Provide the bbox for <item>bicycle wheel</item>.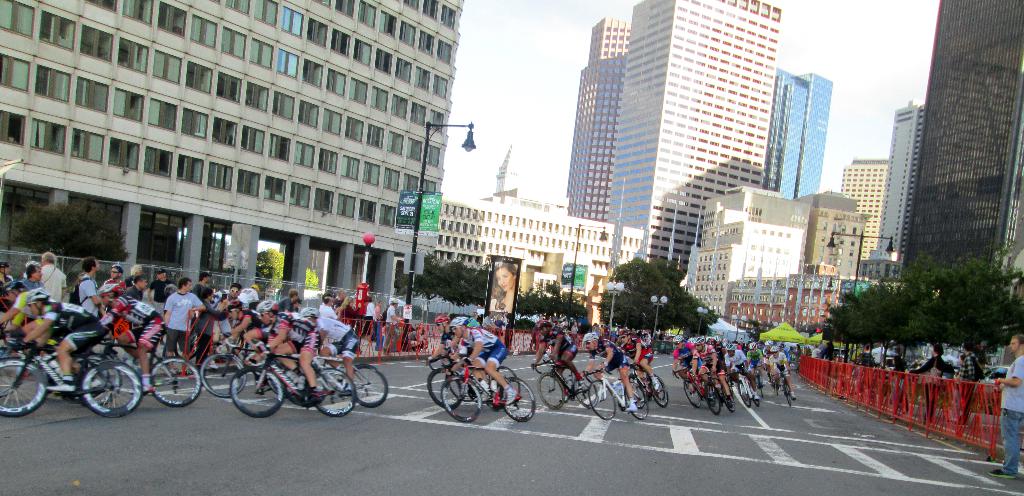
l=499, t=378, r=536, b=422.
